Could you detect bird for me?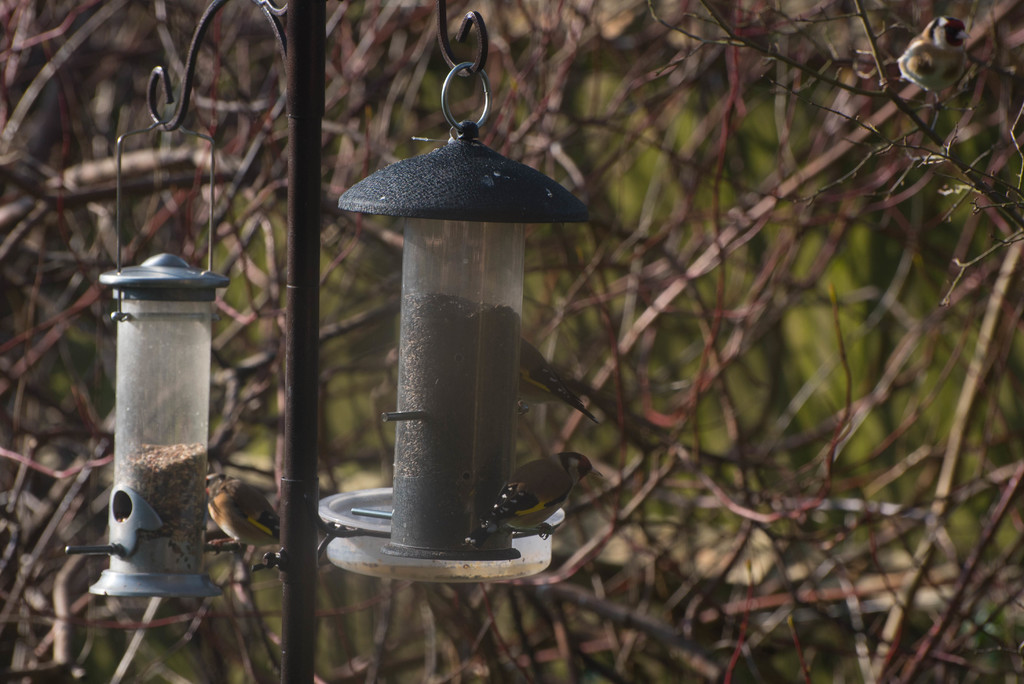
Detection result: x1=518, y1=327, x2=593, y2=439.
